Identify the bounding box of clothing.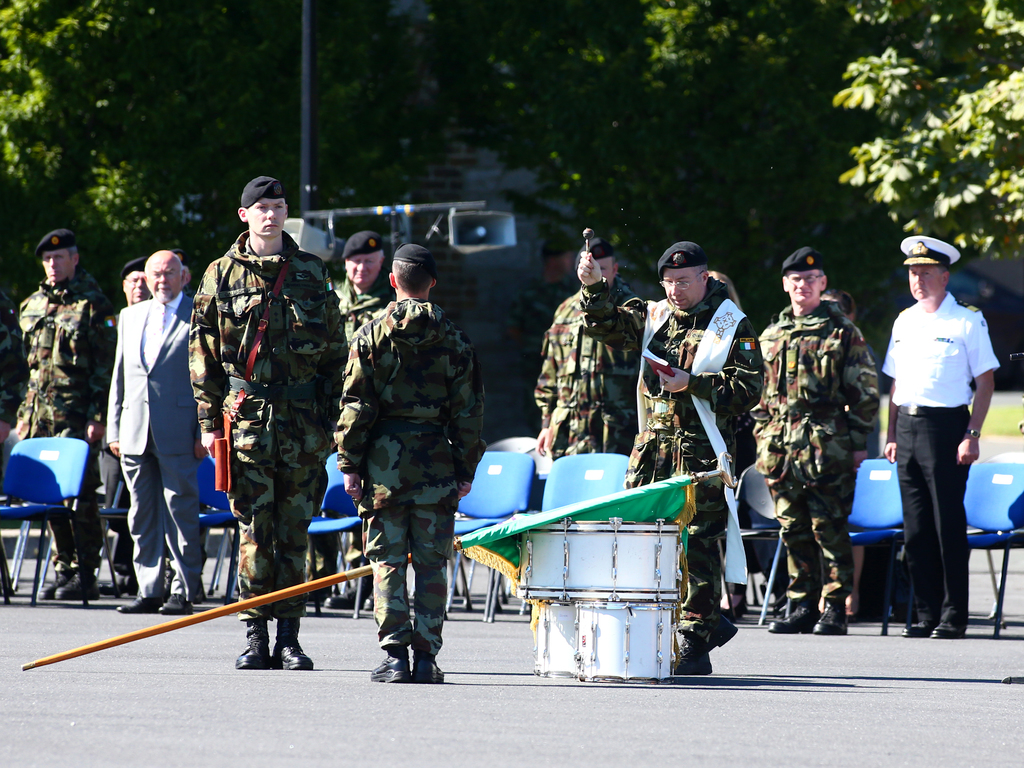
531 278 641 458.
